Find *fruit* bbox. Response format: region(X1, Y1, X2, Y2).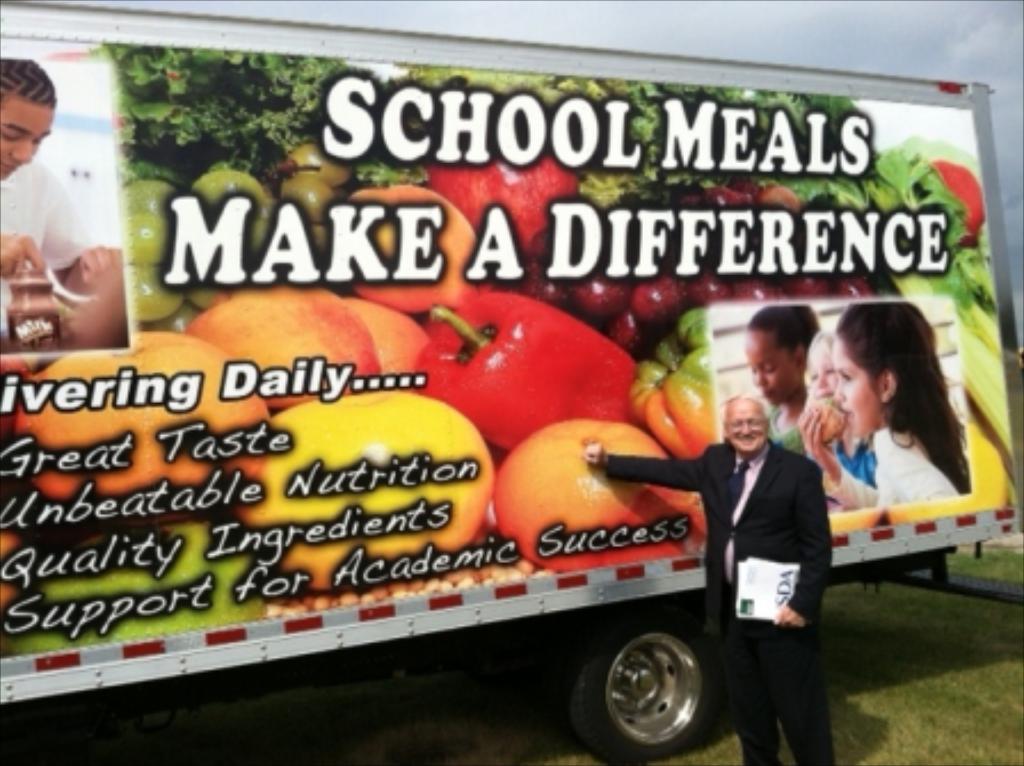
region(434, 151, 585, 277).
